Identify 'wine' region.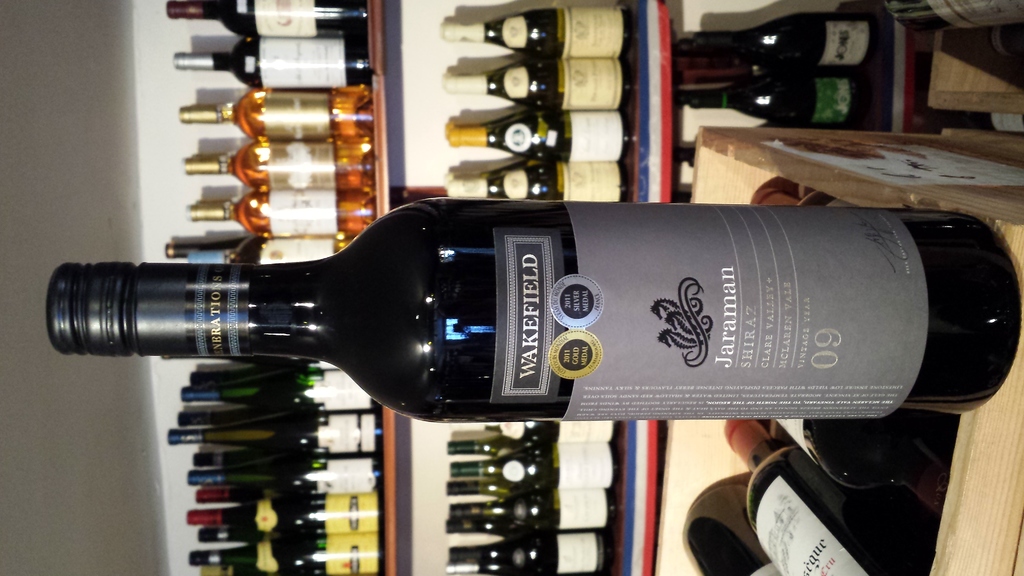
Region: <region>691, 15, 874, 69</region>.
